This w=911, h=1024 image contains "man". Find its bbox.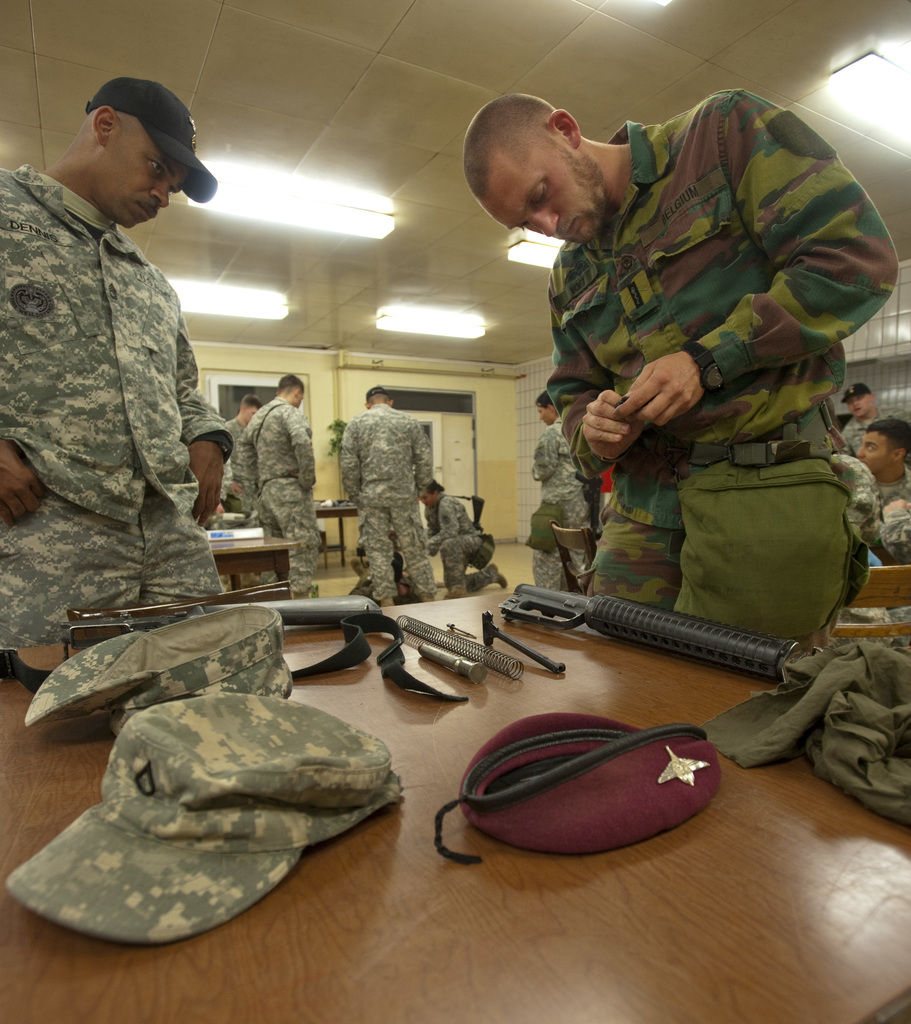
(855, 417, 910, 567).
